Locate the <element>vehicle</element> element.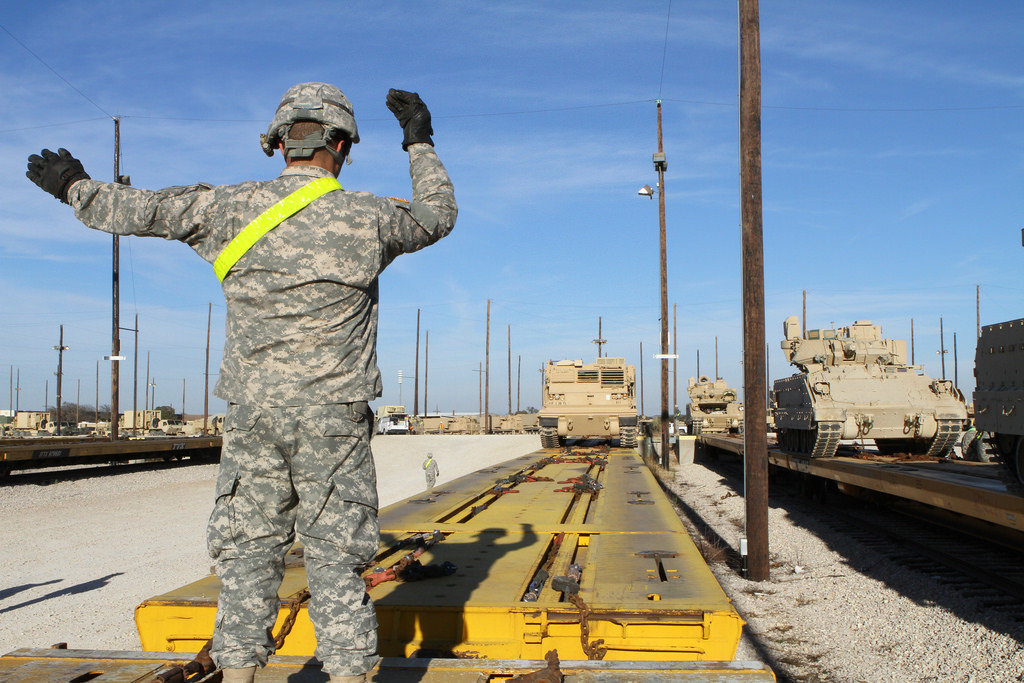
Element bbox: (540,352,640,453).
